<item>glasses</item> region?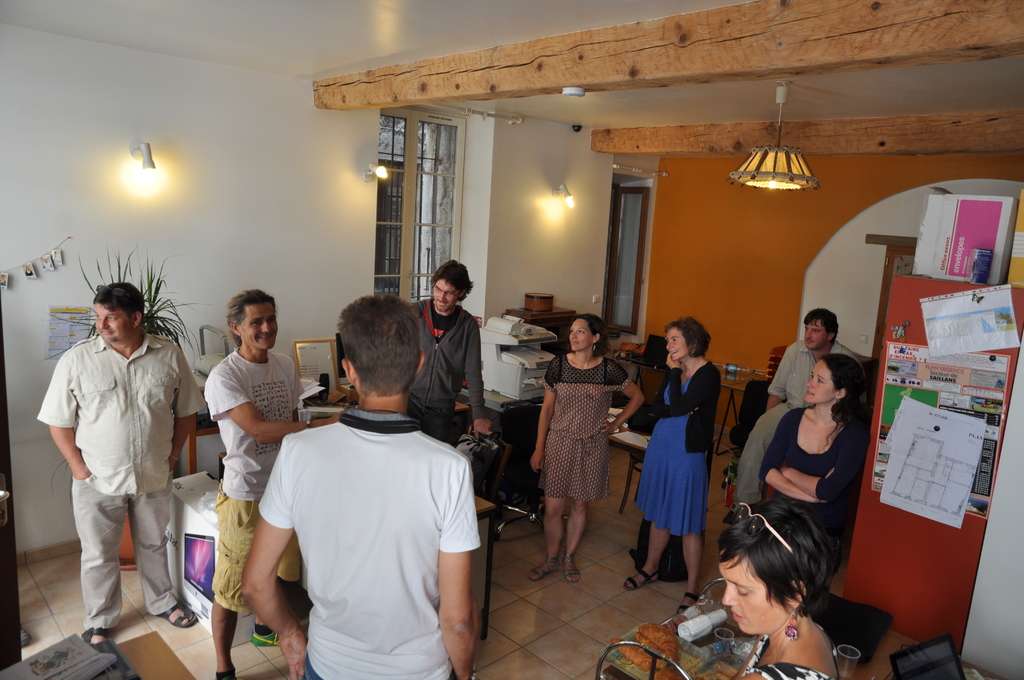
bbox=(723, 503, 793, 555)
